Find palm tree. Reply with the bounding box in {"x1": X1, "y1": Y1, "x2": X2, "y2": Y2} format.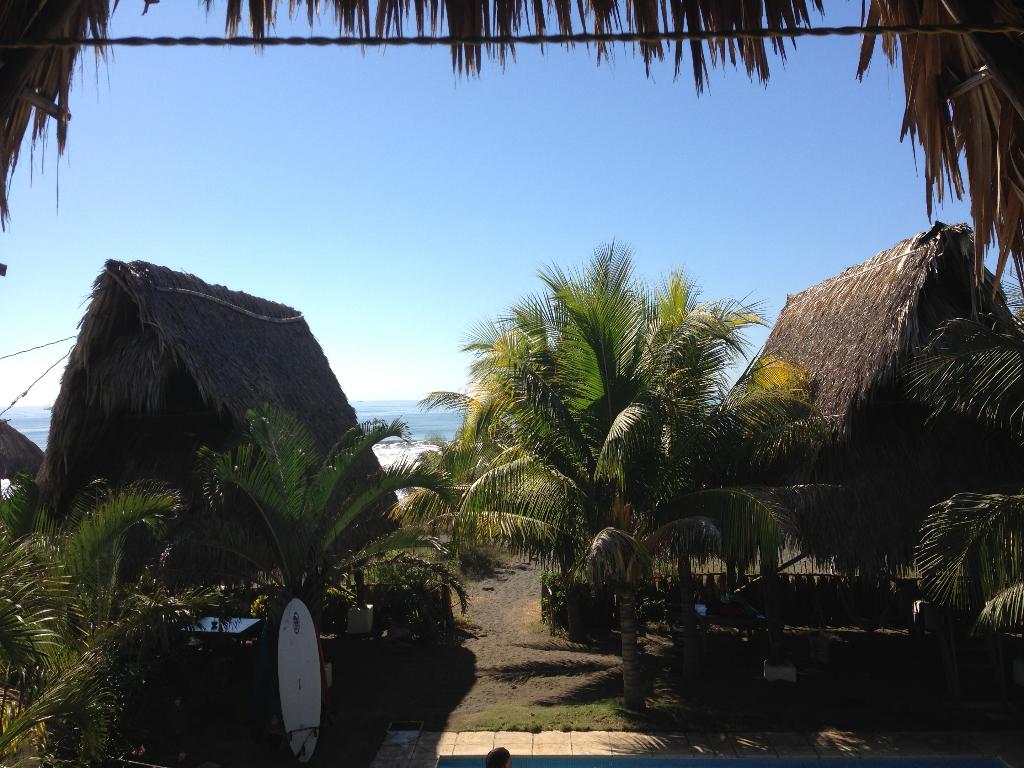
{"x1": 895, "y1": 260, "x2": 1023, "y2": 637}.
